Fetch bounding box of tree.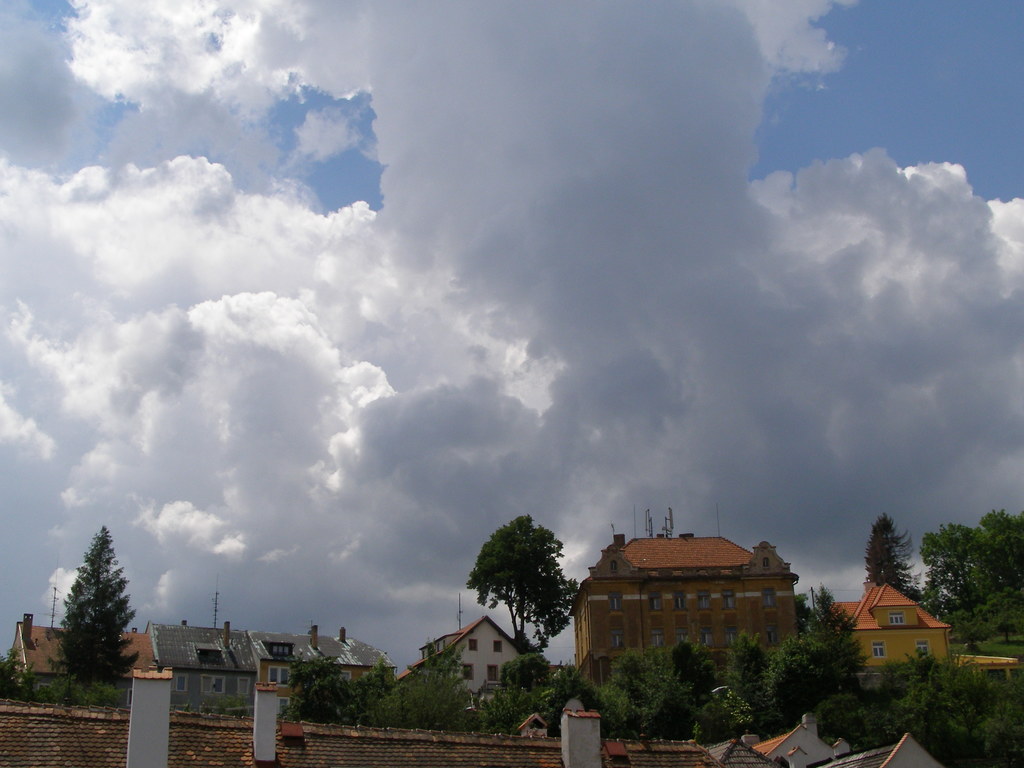
Bbox: Rect(464, 511, 588, 697).
